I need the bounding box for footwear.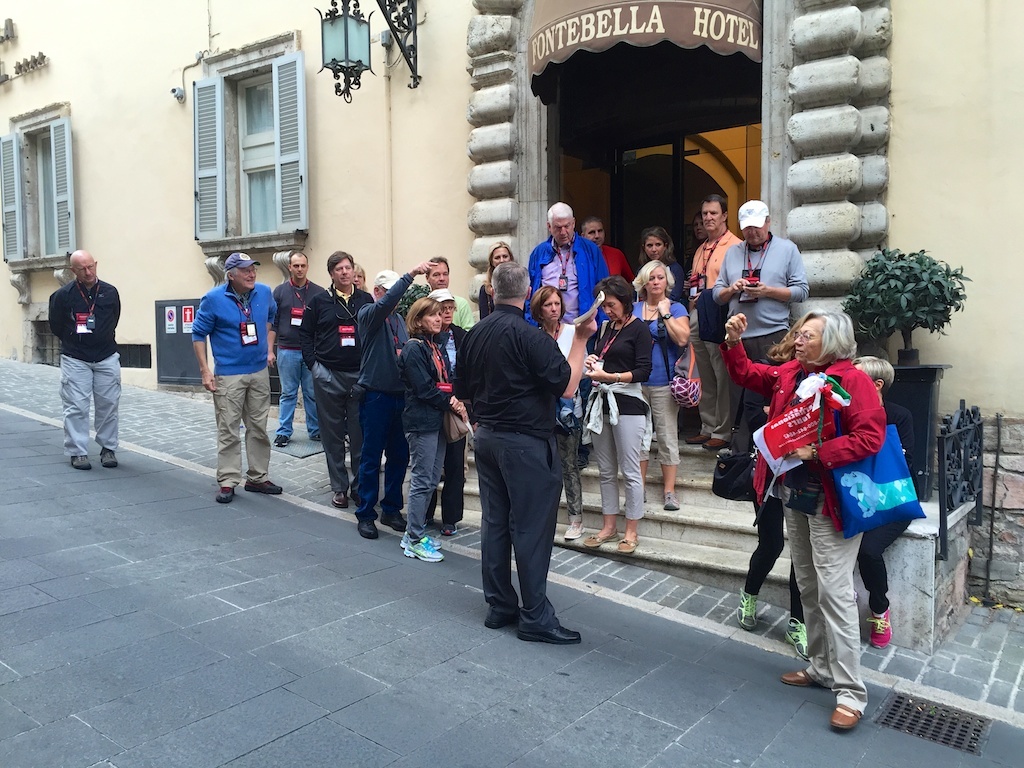
Here it is: rect(826, 702, 870, 741).
